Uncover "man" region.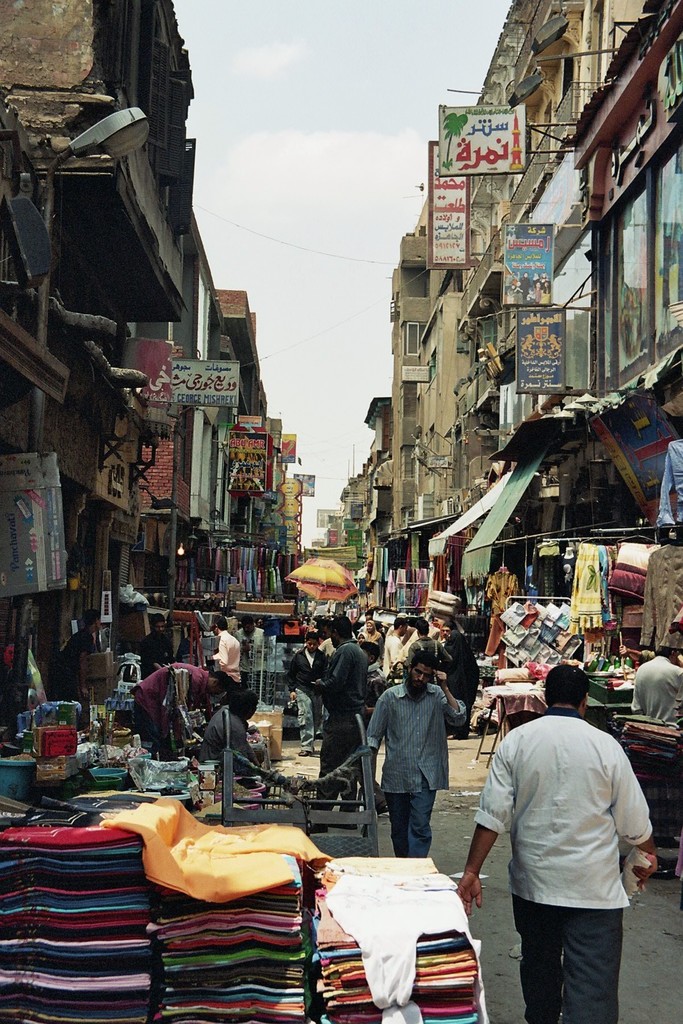
Uncovered: [381,614,407,680].
